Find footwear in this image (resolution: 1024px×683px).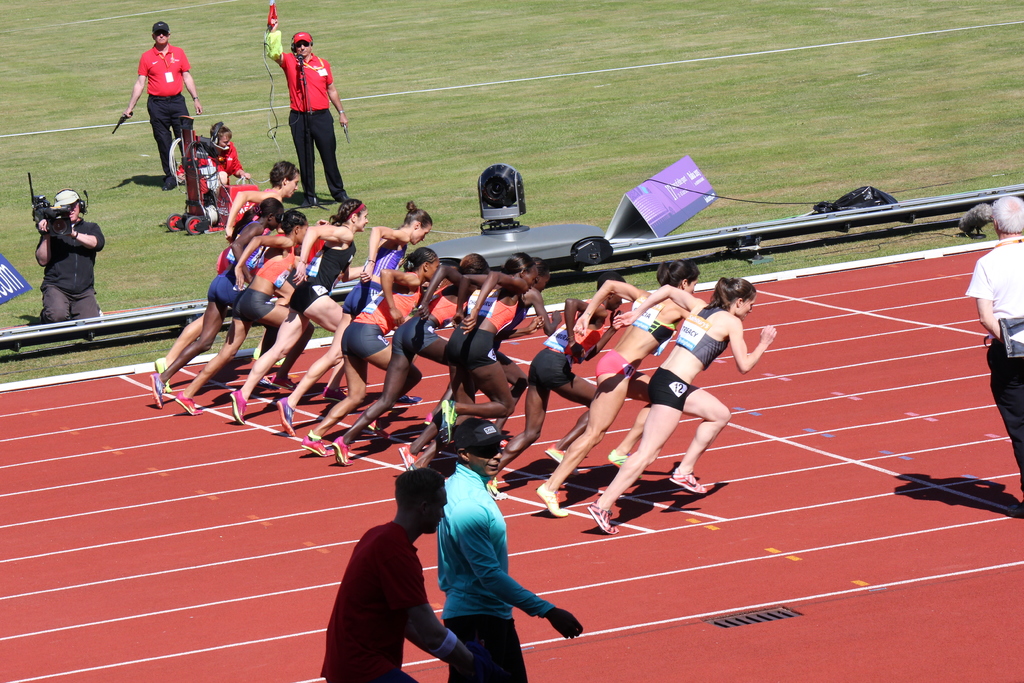
486 483 507 500.
